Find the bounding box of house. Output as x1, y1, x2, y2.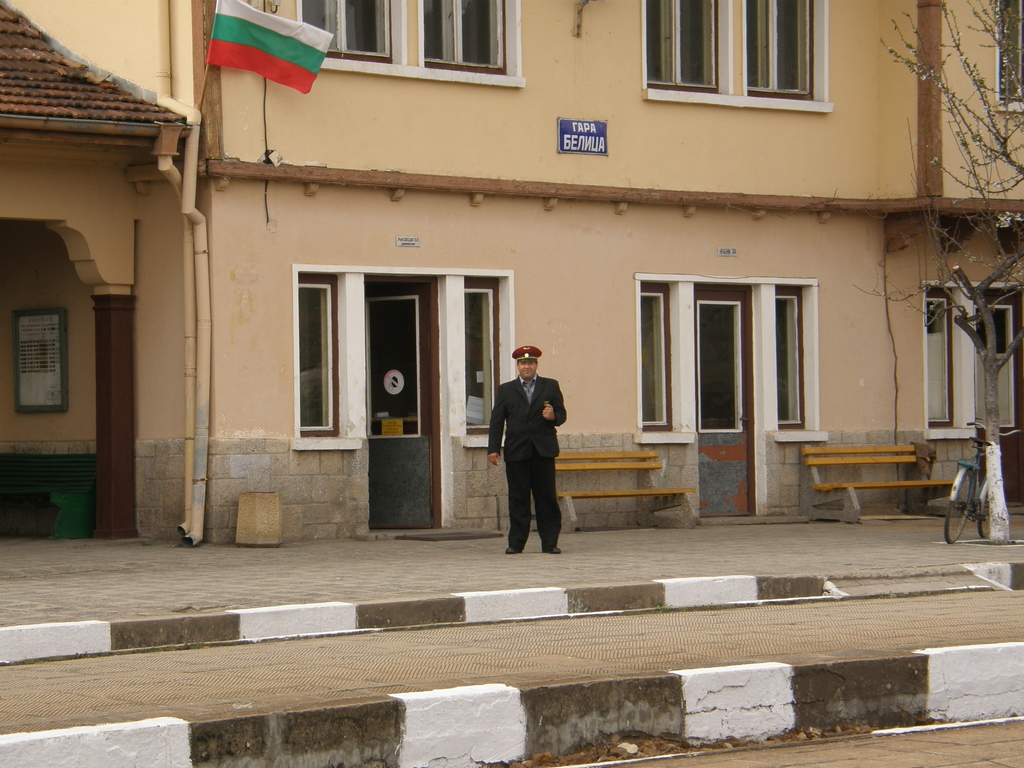
0, 3, 1023, 532.
